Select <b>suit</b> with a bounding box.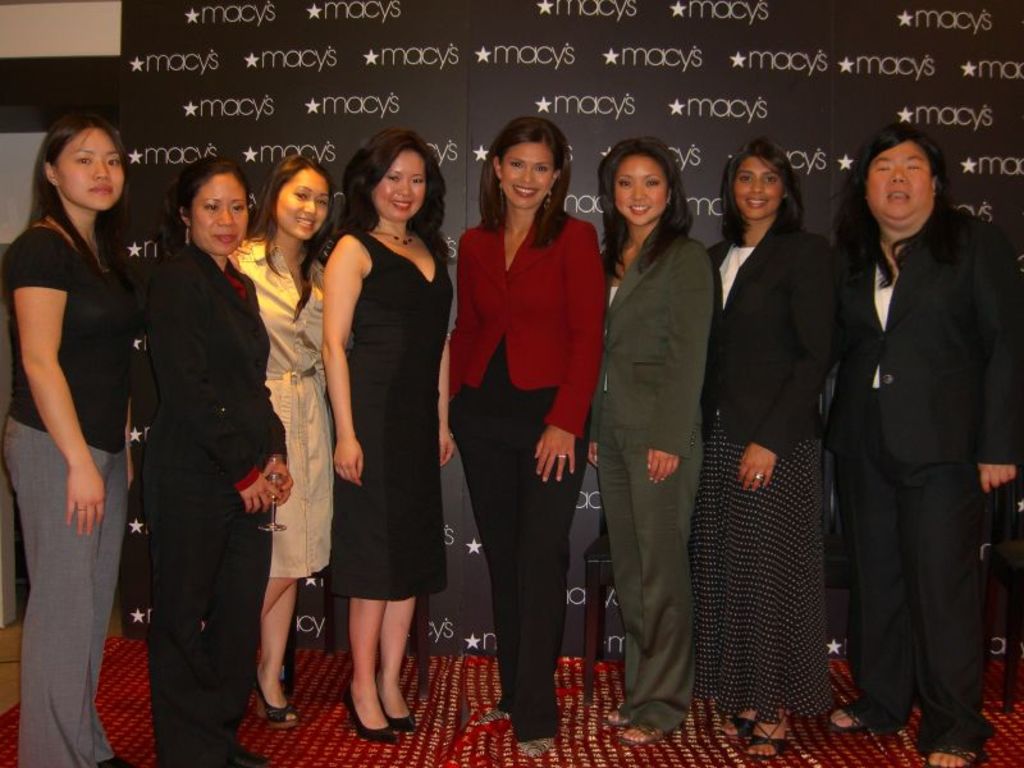
box=[442, 204, 603, 735].
